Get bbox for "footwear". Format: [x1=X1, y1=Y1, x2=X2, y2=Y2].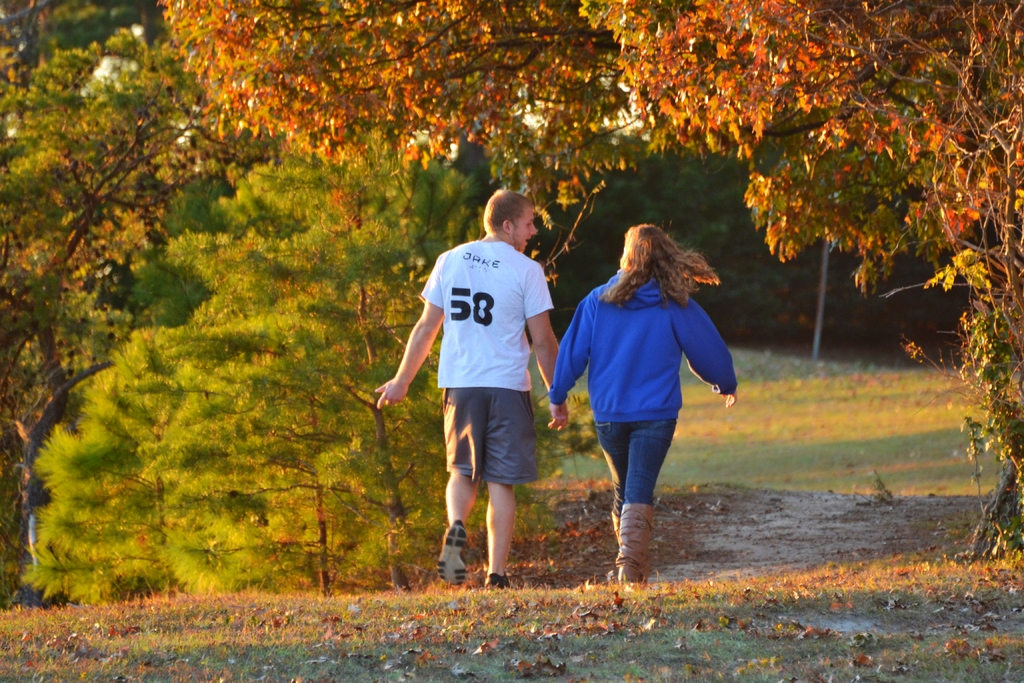
[x1=609, y1=514, x2=650, y2=573].
